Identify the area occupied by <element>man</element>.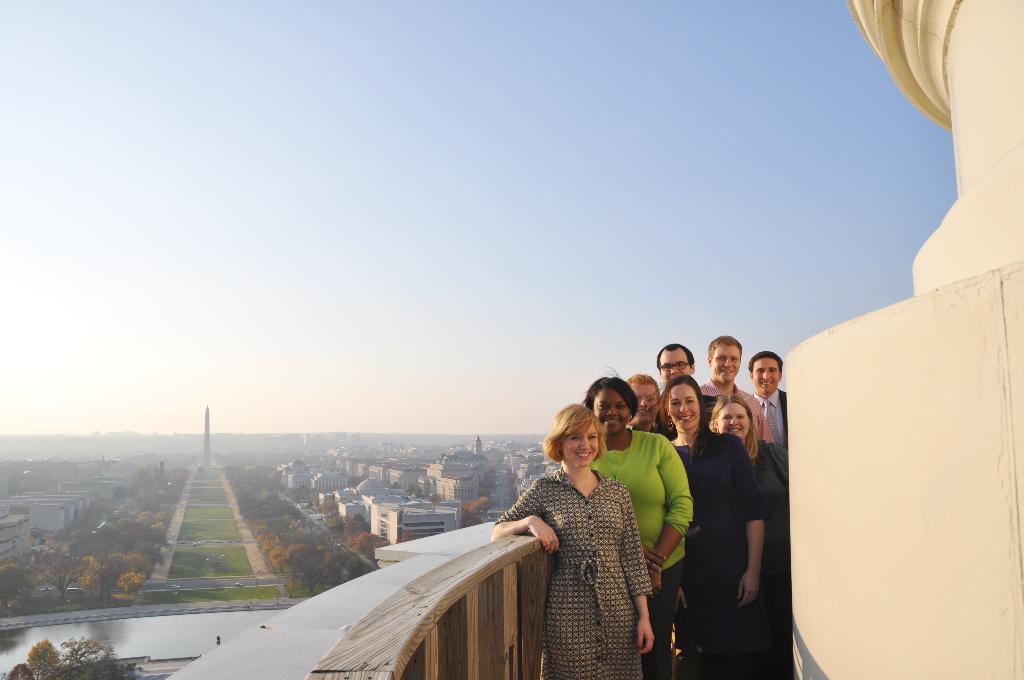
Area: [694, 332, 776, 469].
